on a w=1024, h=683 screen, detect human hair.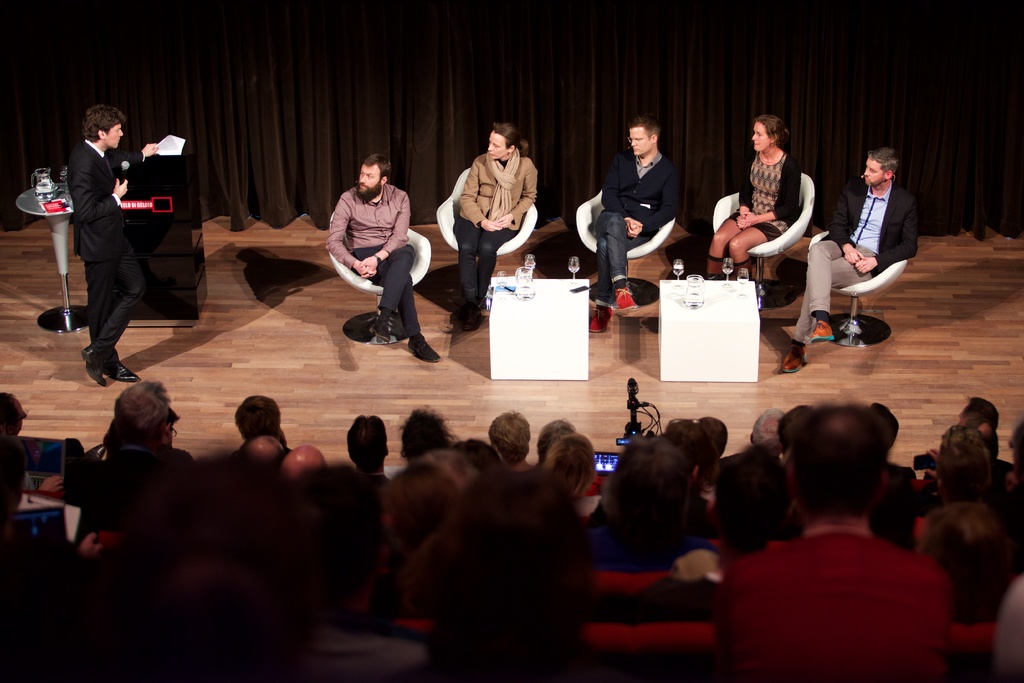
(left=938, top=423, right=986, bottom=441).
